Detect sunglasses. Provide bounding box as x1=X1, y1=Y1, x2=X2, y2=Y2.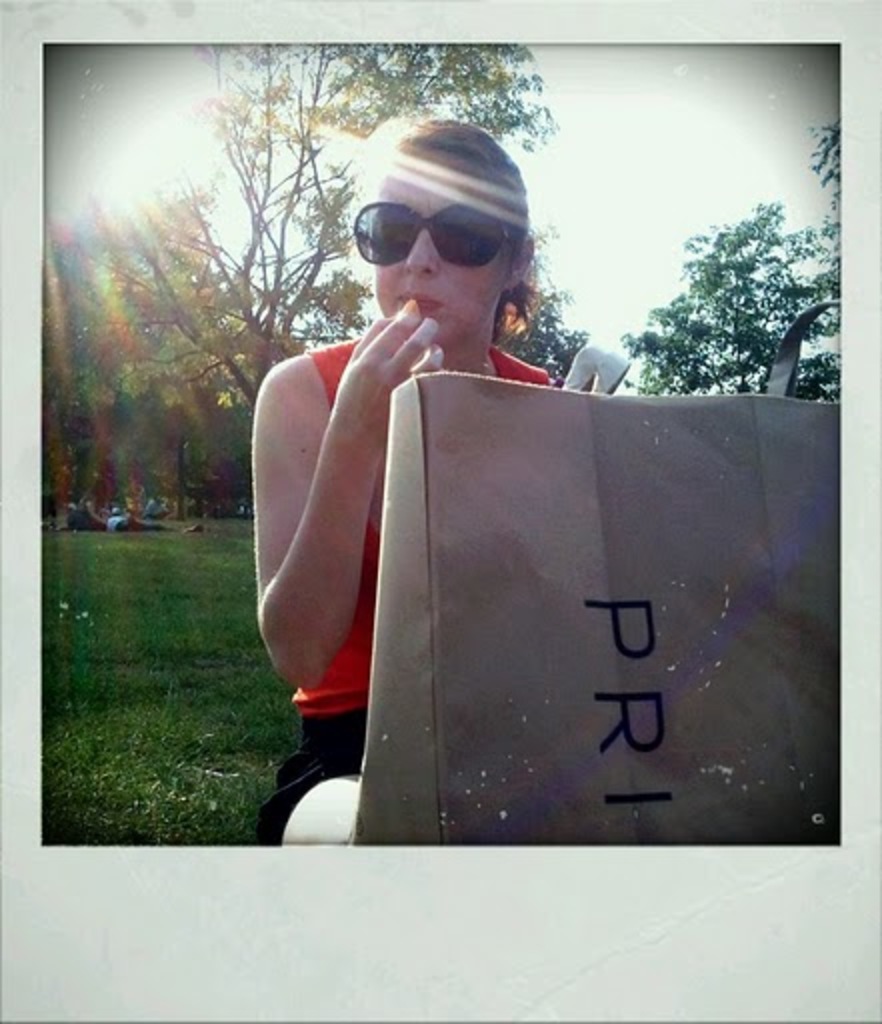
x1=354, y1=196, x2=522, y2=270.
